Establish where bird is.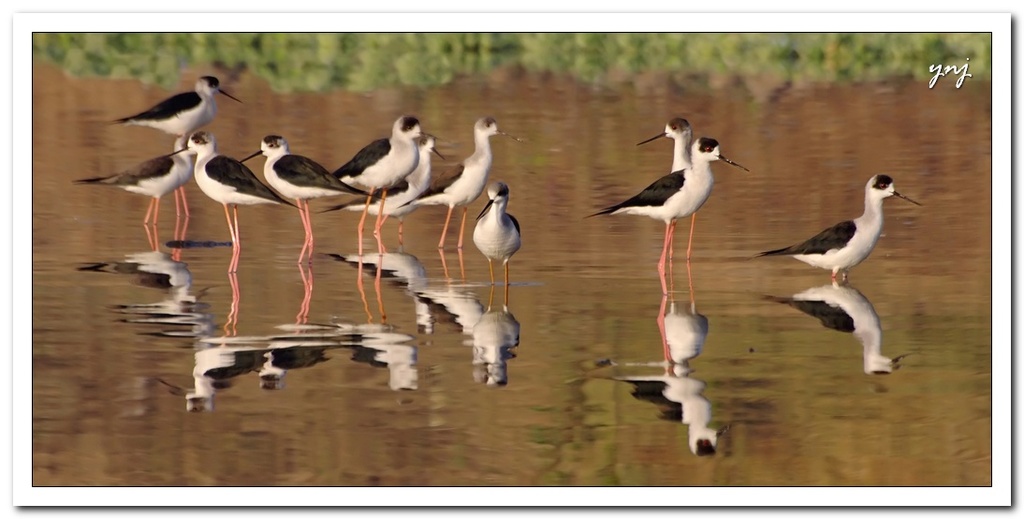
Established at rect(404, 116, 512, 246).
